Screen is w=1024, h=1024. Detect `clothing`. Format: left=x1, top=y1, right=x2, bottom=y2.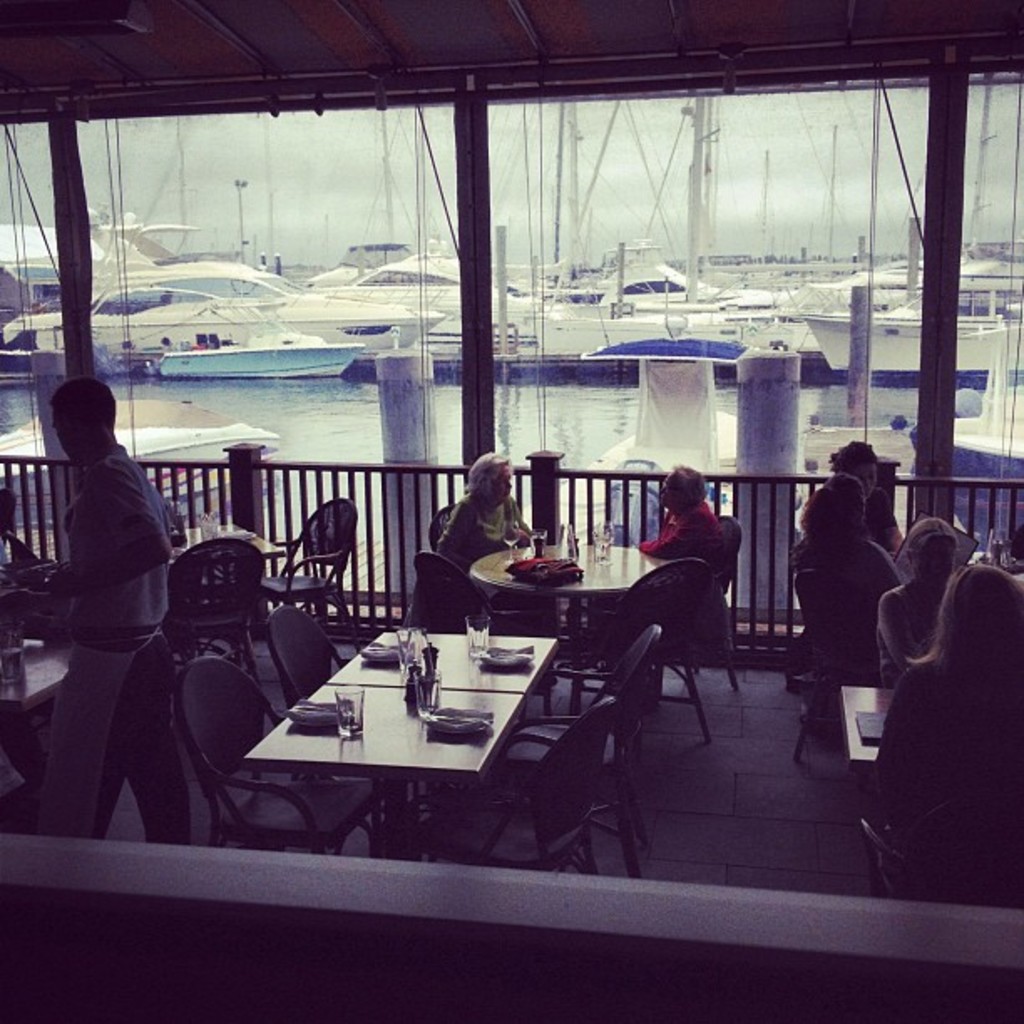
left=62, top=445, right=179, bottom=847.
